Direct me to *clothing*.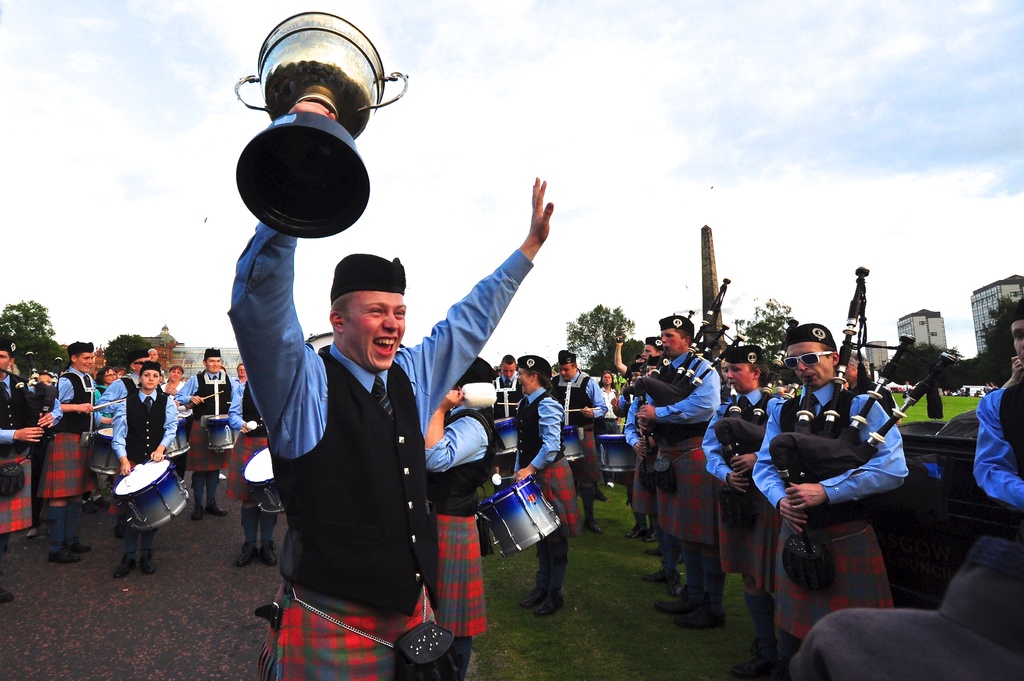
Direction: (626, 387, 653, 516).
